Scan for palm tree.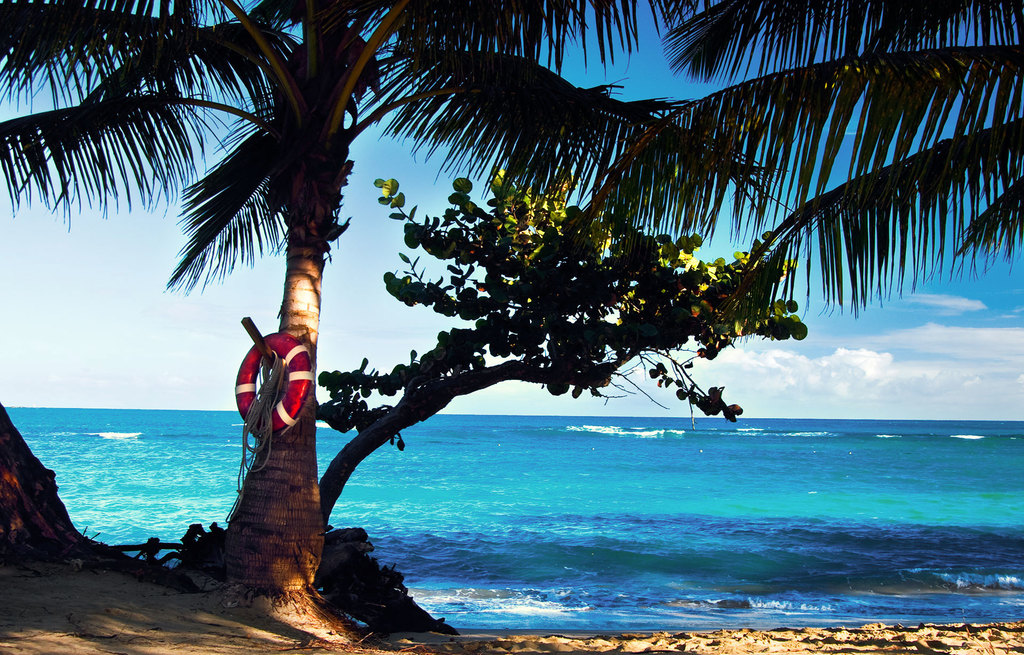
Scan result: (left=700, top=0, right=1019, bottom=266).
